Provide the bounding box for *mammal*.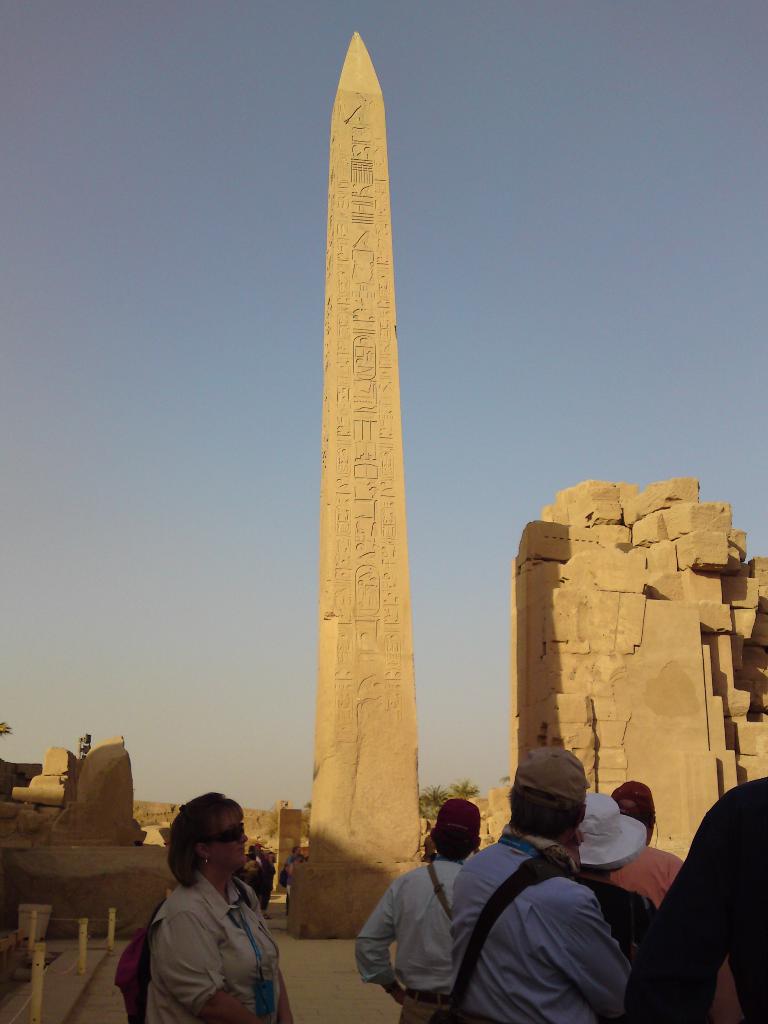
<box>570,790,652,965</box>.
